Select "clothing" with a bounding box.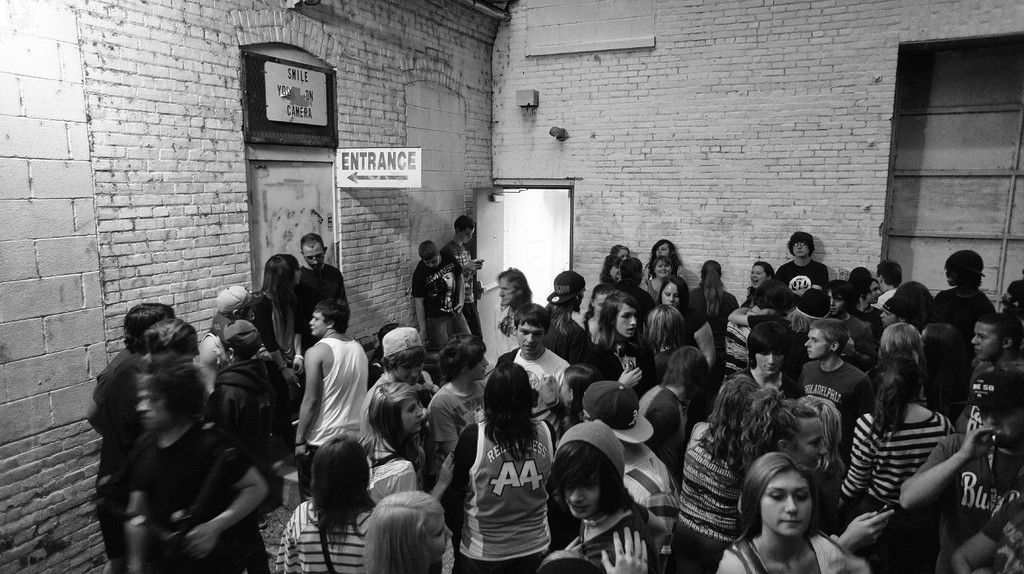
[677, 423, 751, 544].
